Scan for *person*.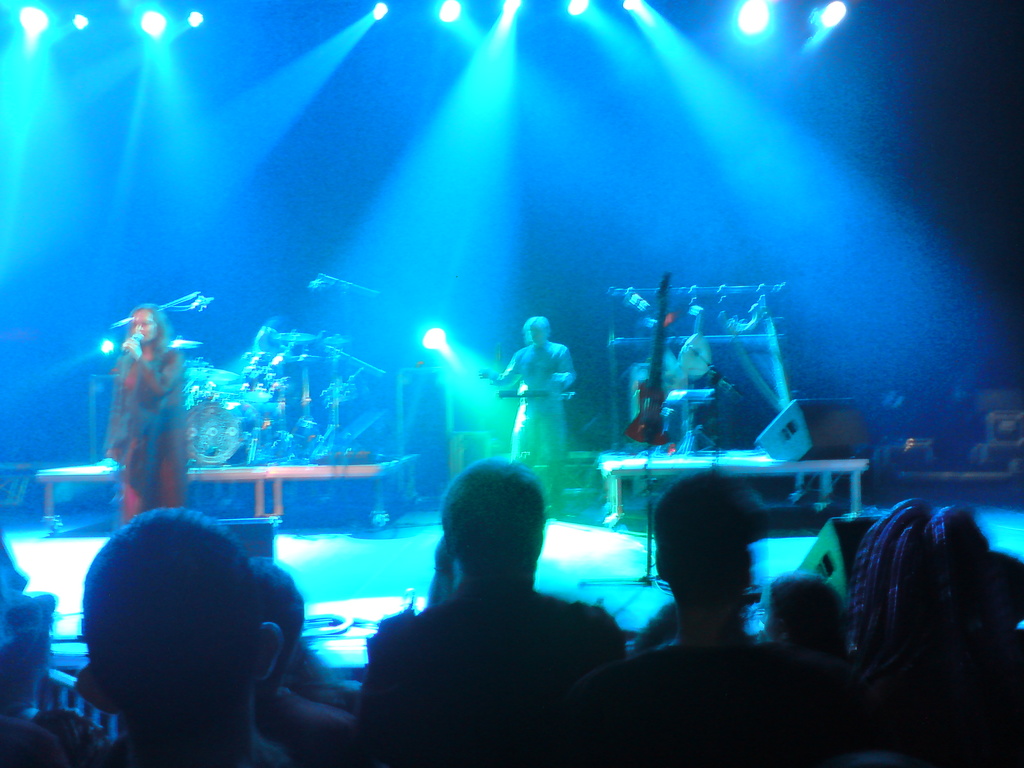
Scan result: crop(70, 497, 290, 767).
